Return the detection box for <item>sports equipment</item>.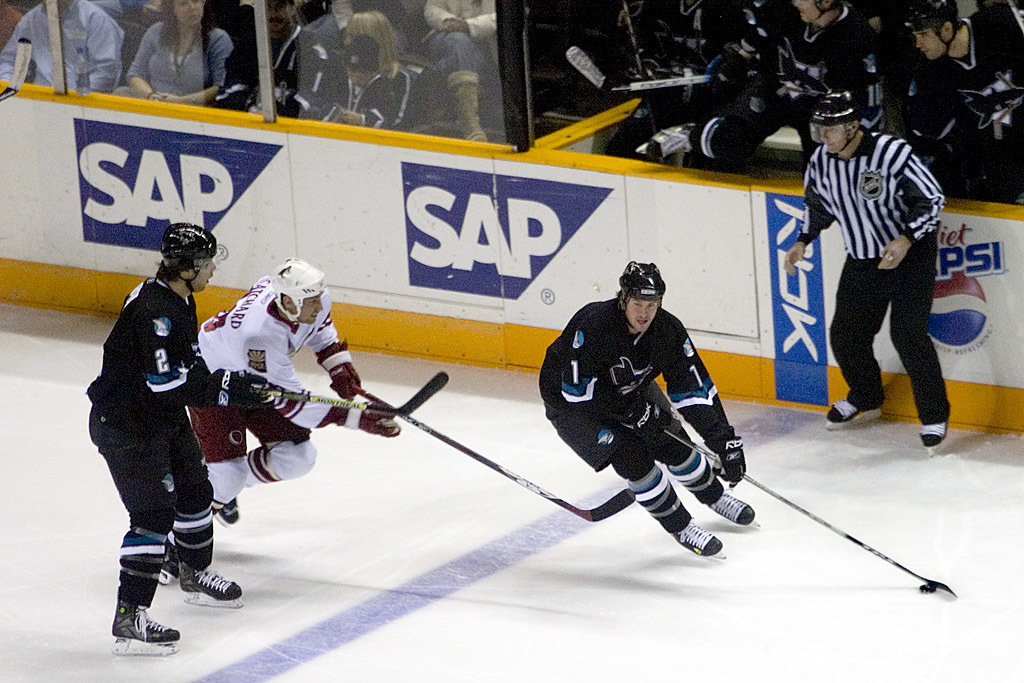
{"x1": 821, "y1": 392, "x2": 882, "y2": 429}.
